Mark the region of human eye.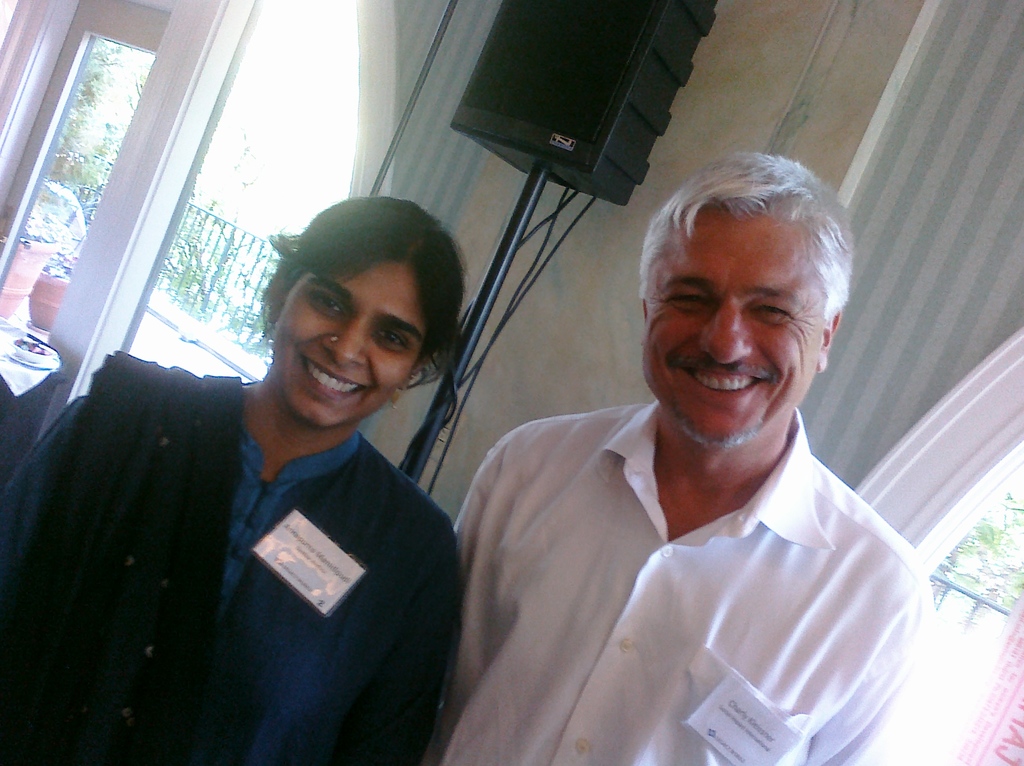
Region: pyautogui.locateOnScreen(372, 329, 412, 354).
